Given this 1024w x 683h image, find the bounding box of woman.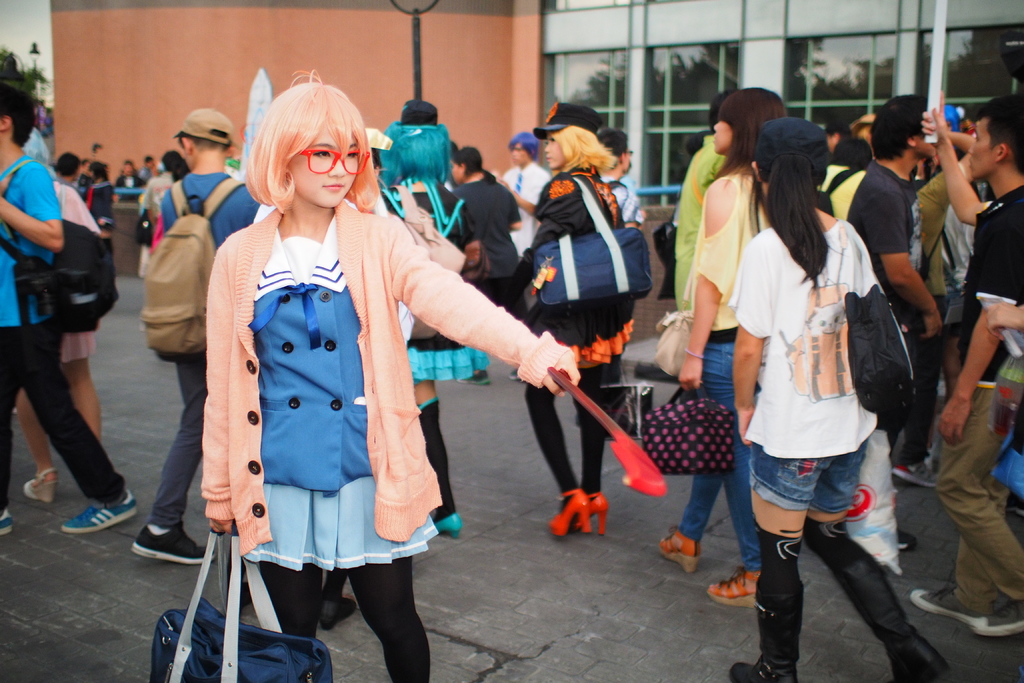
{"left": 518, "top": 97, "right": 641, "bottom": 549}.
